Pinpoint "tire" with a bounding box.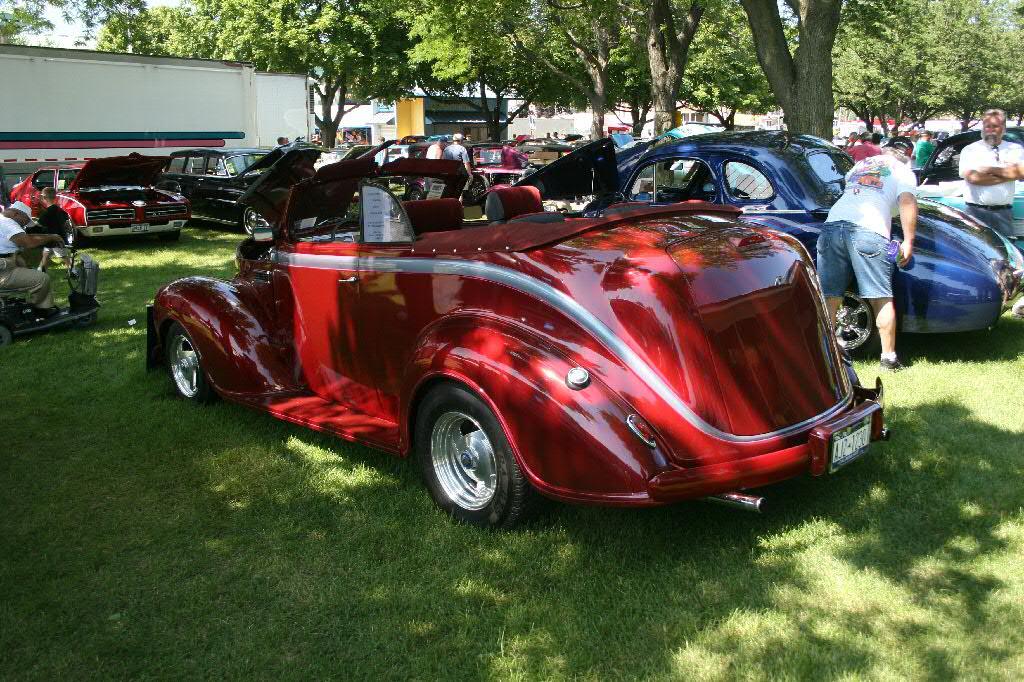
(x1=242, y1=208, x2=265, y2=234).
